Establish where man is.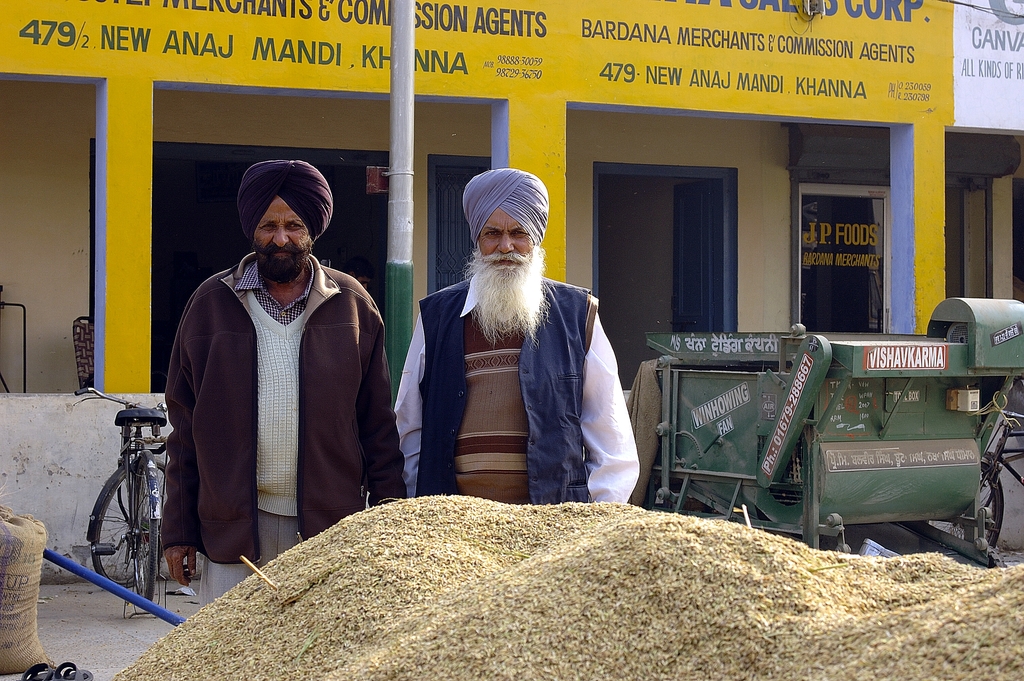
Established at (x1=147, y1=152, x2=400, y2=614).
